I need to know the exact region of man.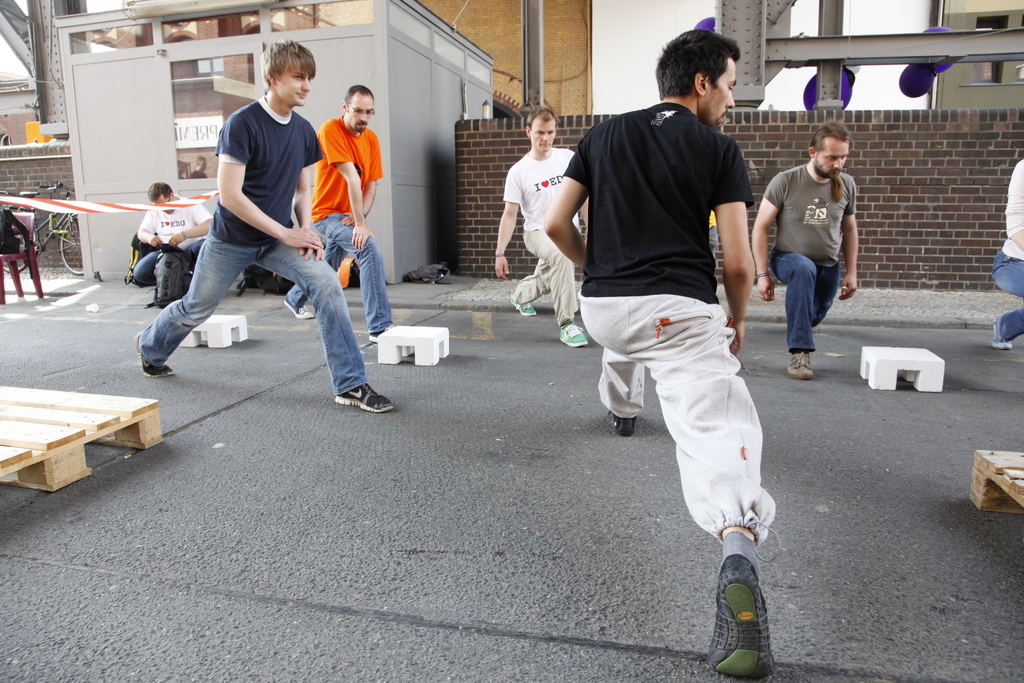
Region: (136, 181, 215, 286).
